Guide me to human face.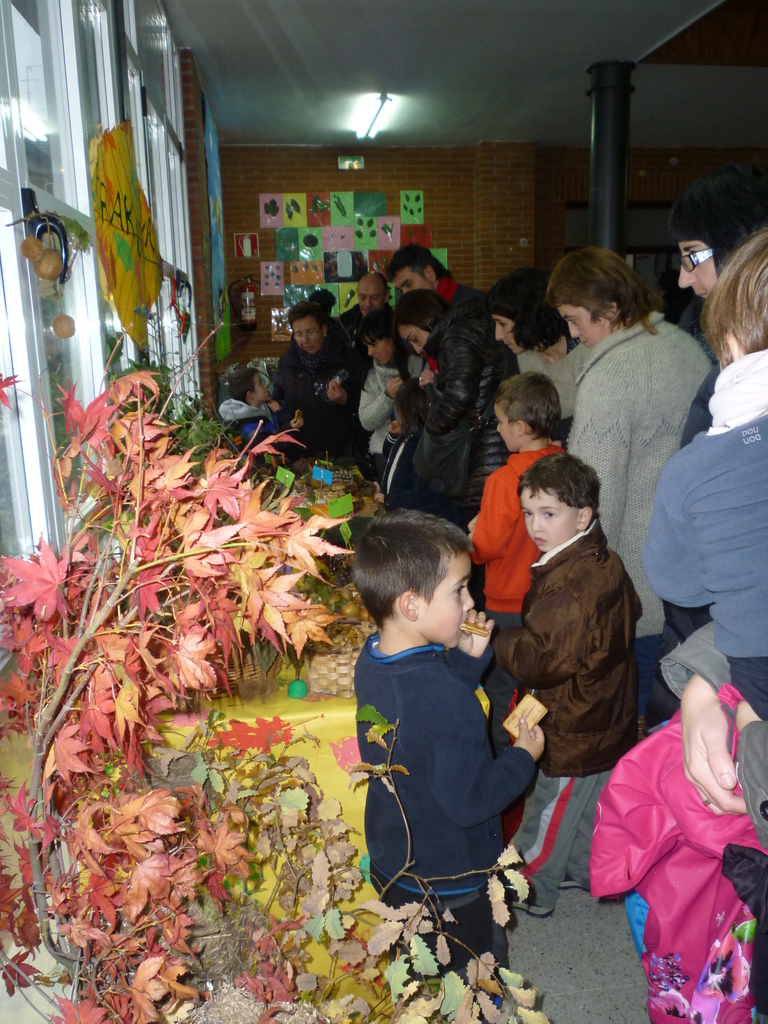
Guidance: 291,317,324,354.
